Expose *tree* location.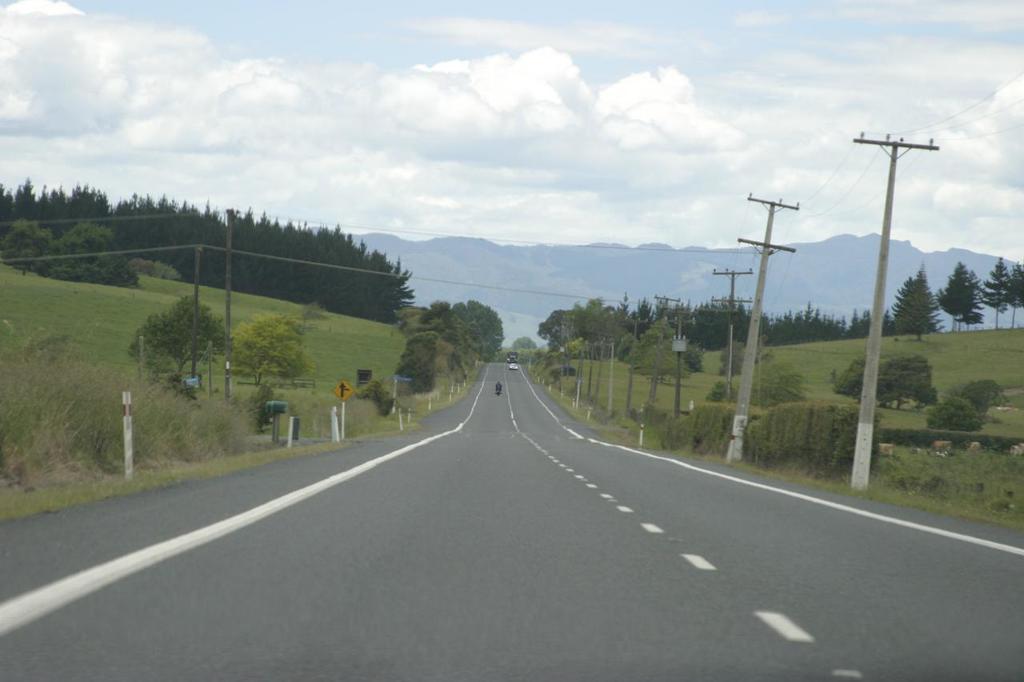
Exposed at bbox=(874, 259, 960, 338).
